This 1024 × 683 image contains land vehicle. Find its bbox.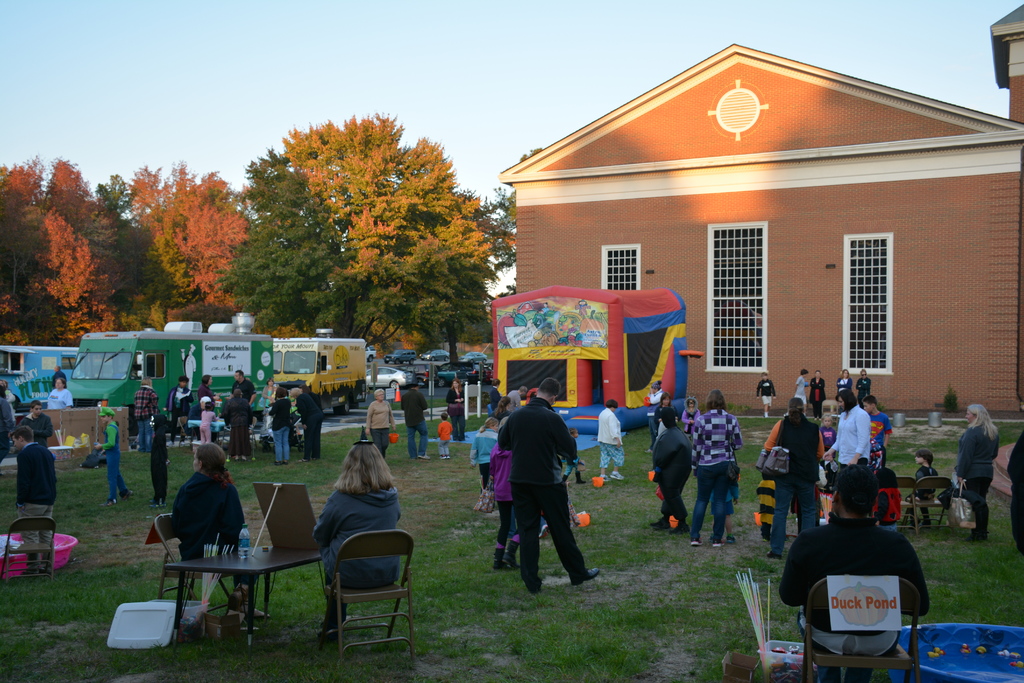
bbox(411, 361, 437, 386).
